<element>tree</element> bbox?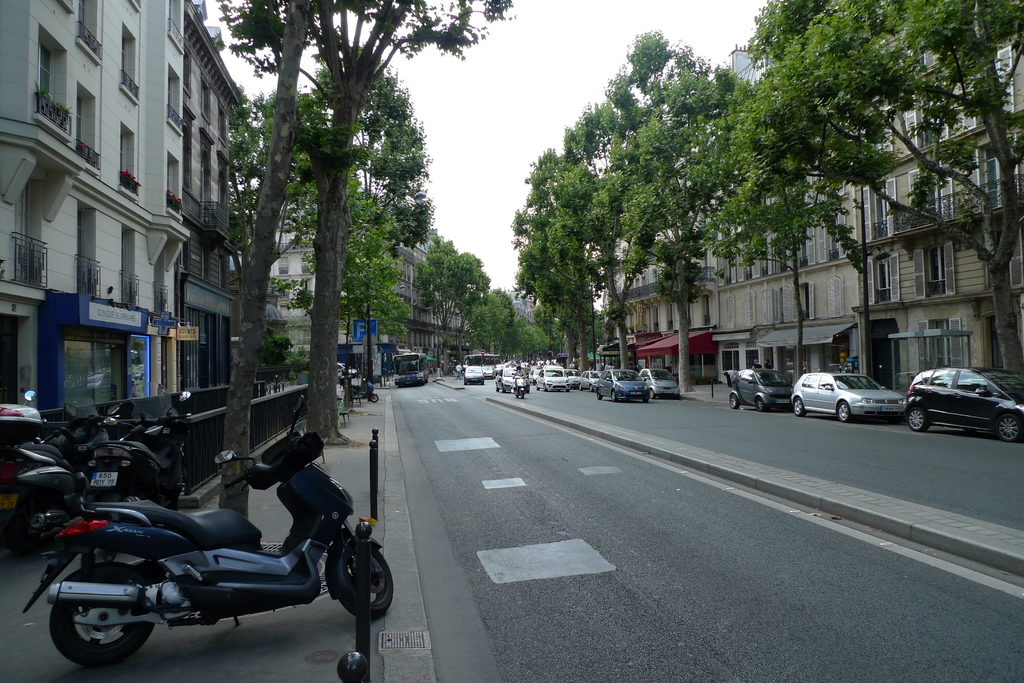
bbox=(214, 47, 433, 419)
